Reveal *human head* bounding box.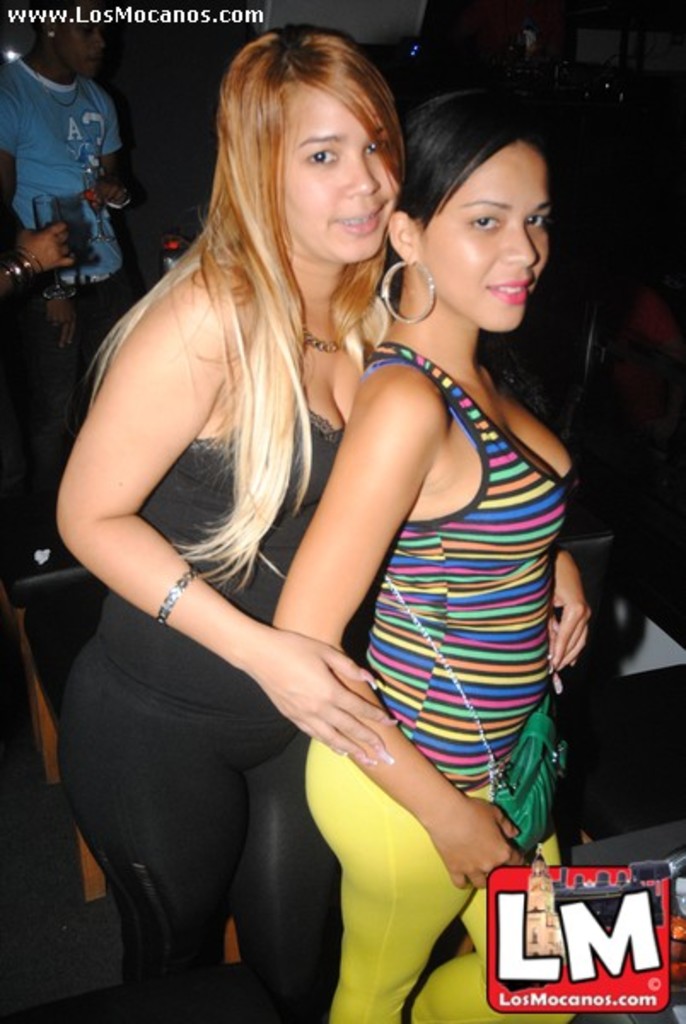
Revealed: <box>34,0,106,84</box>.
